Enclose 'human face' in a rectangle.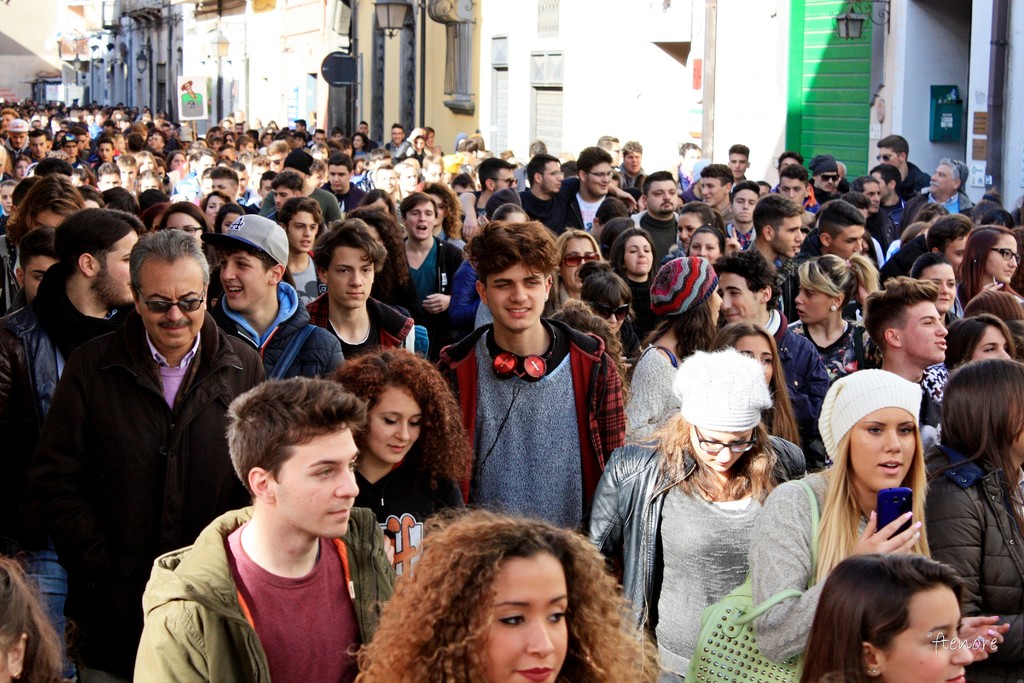
l=706, t=285, r=726, b=339.
